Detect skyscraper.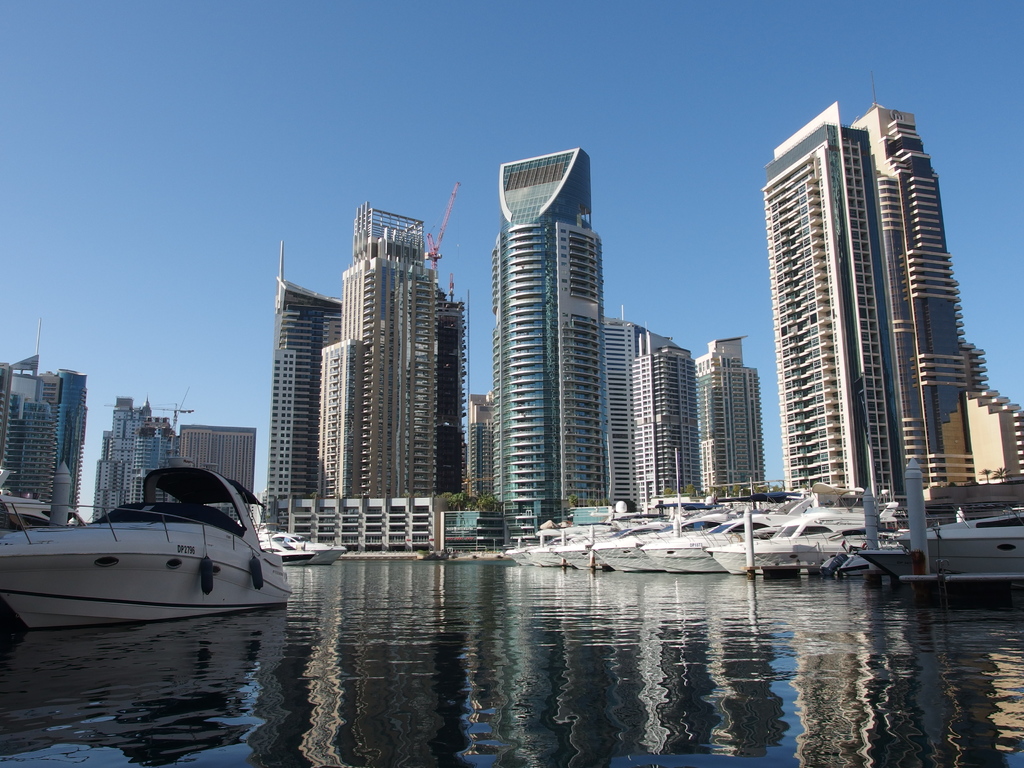
Detected at crop(758, 75, 1005, 554).
